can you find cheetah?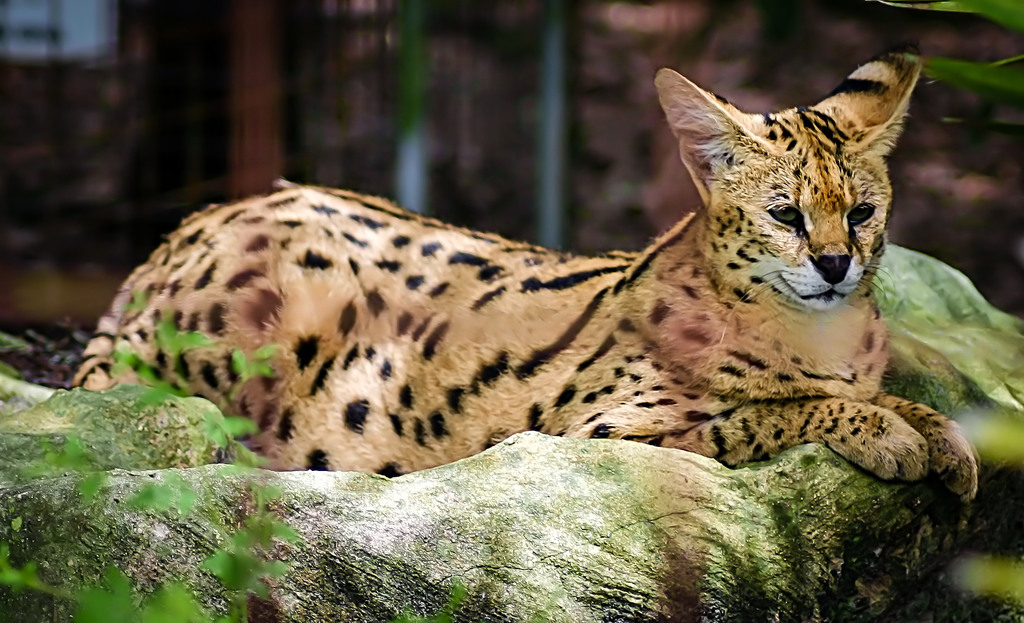
Yes, bounding box: rect(67, 62, 982, 498).
